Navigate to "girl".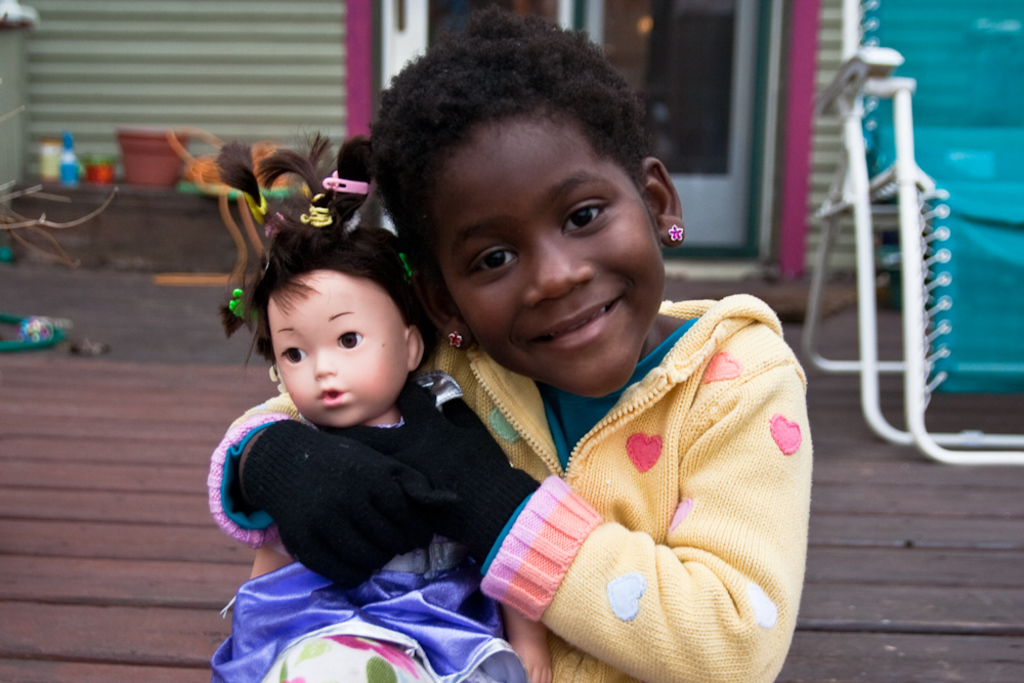
Navigation target: l=209, t=125, r=551, b=682.
